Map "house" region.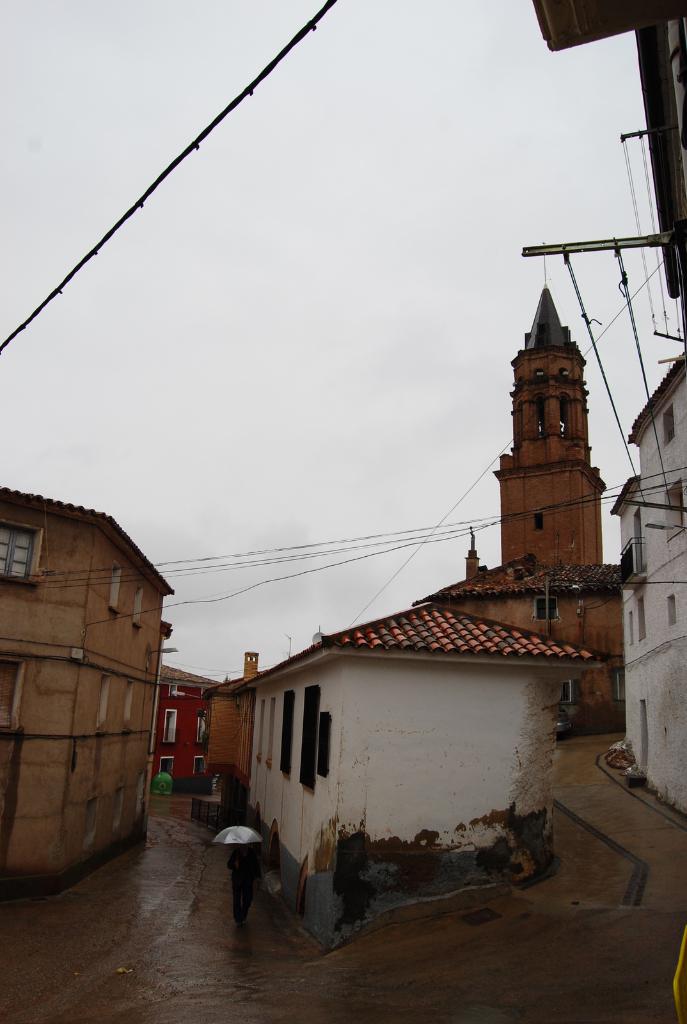
Mapped to detection(171, 577, 629, 936).
